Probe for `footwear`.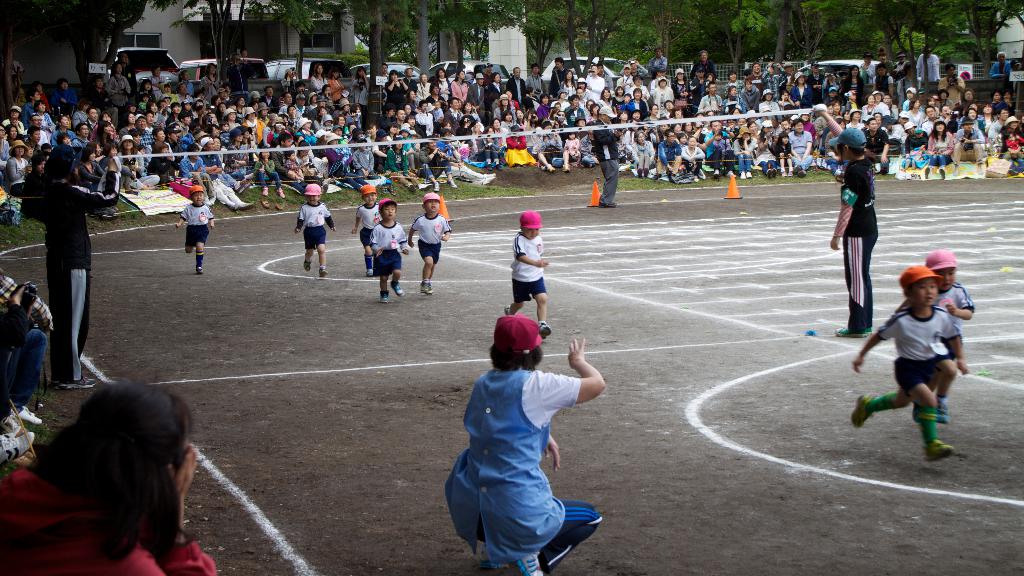
Probe result: x1=836, y1=318, x2=861, y2=339.
